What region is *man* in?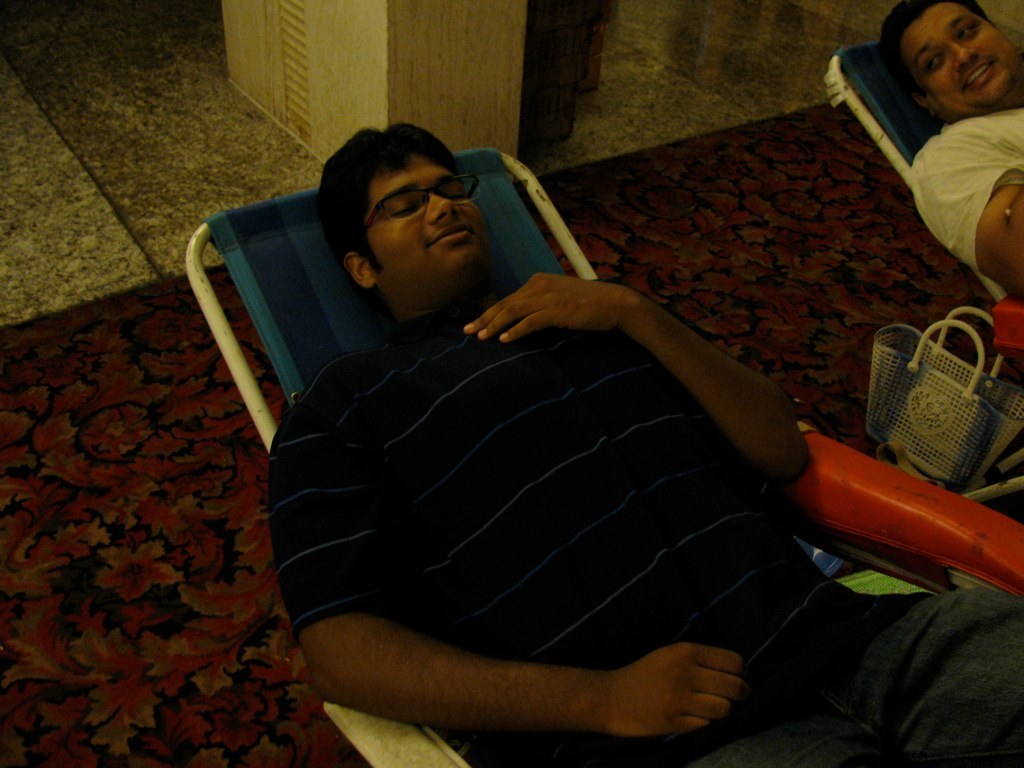
<bbox>873, 0, 1023, 301</bbox>.
